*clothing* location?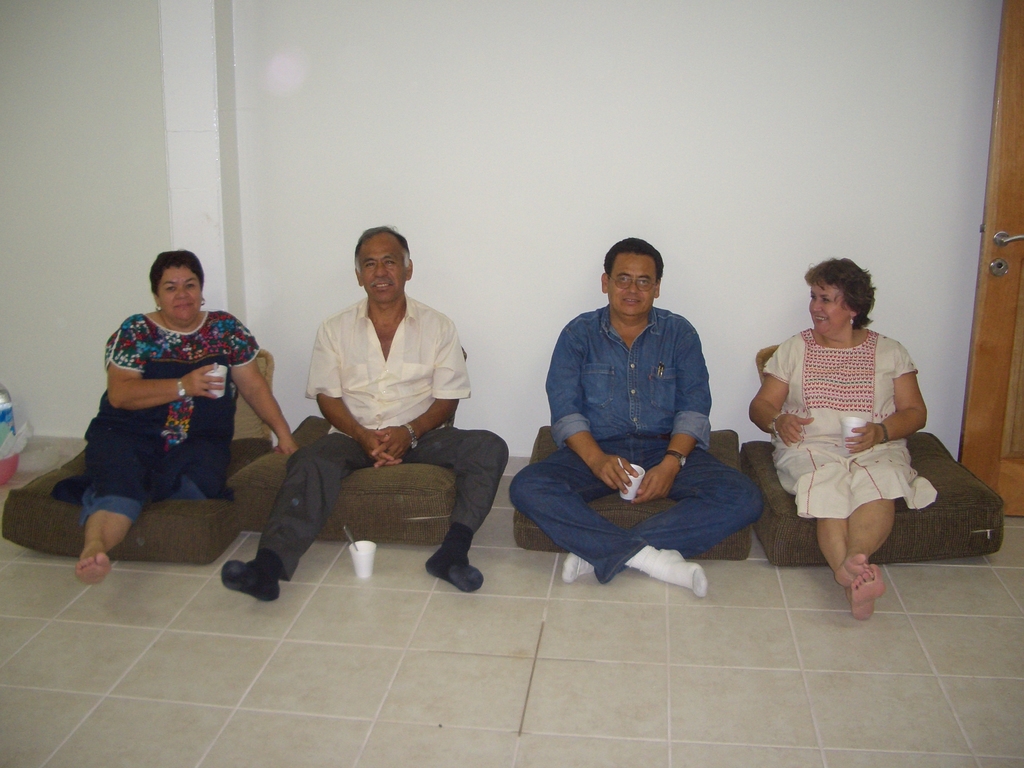
bbox=(251, 283, 510, 587)
